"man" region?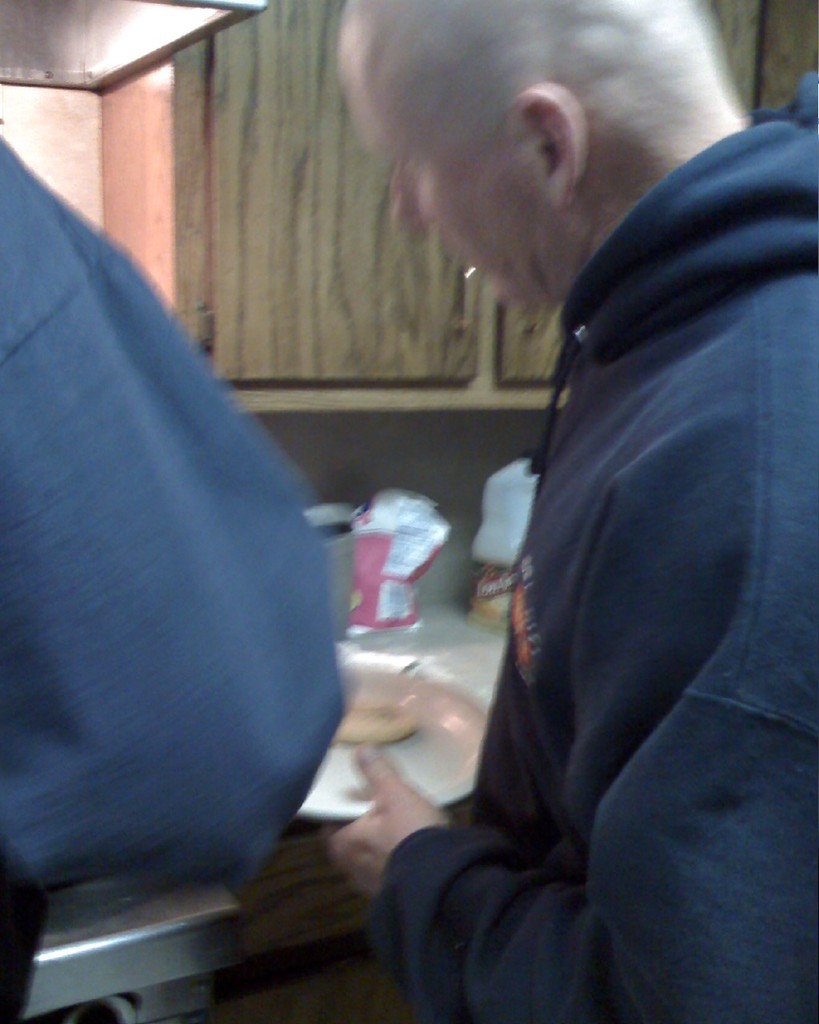
[366,0,818,1023]
